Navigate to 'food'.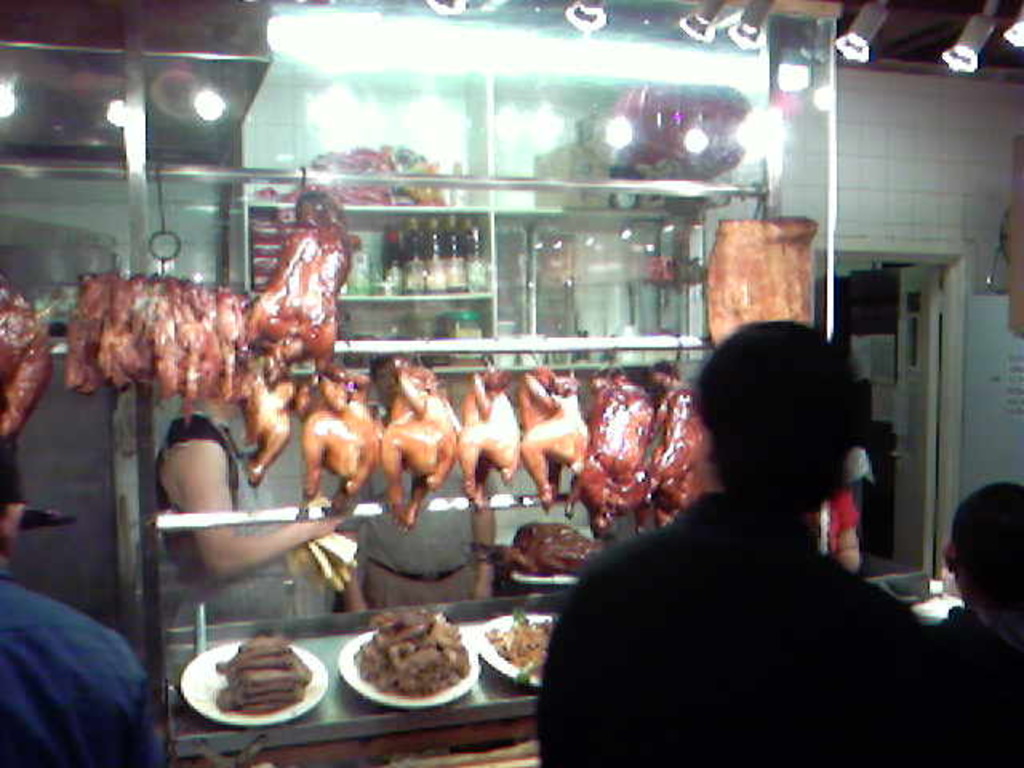
Navigation target: 565, 368, 654, 536.
